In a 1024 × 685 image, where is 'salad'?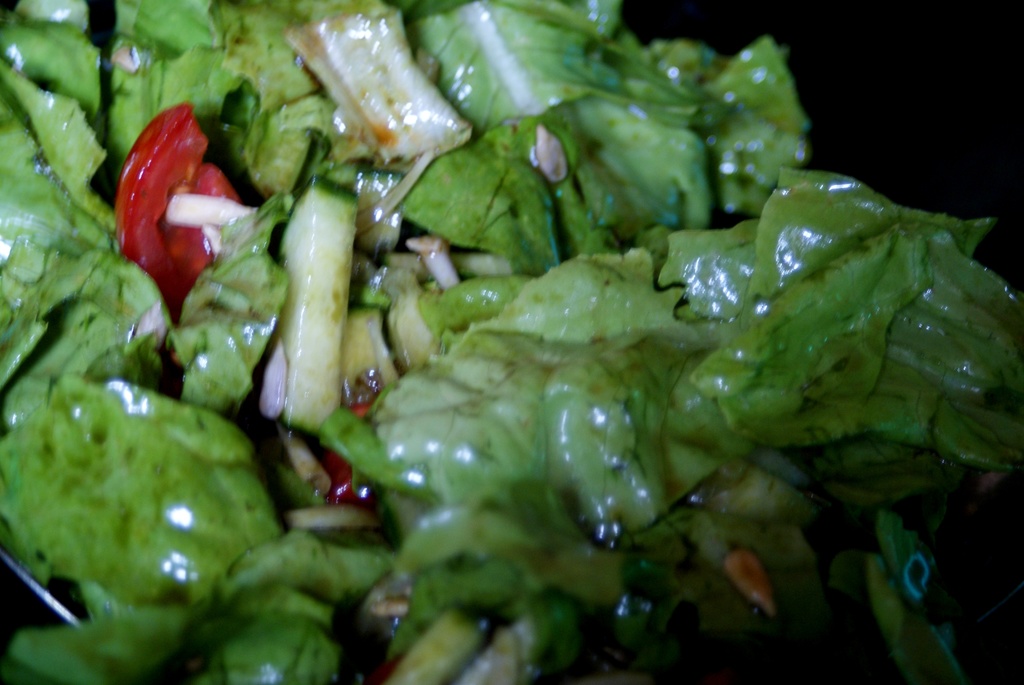
x1=4 y1=5 x2=1023 y2=683.
